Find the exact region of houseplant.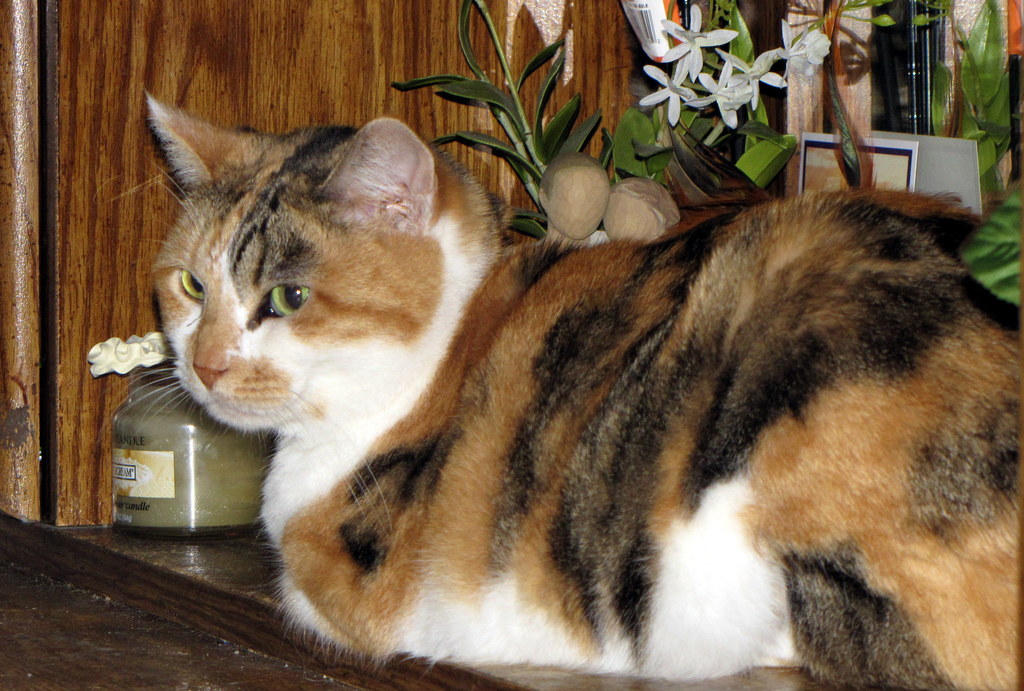
Exact region: 386:0:1023:308.
